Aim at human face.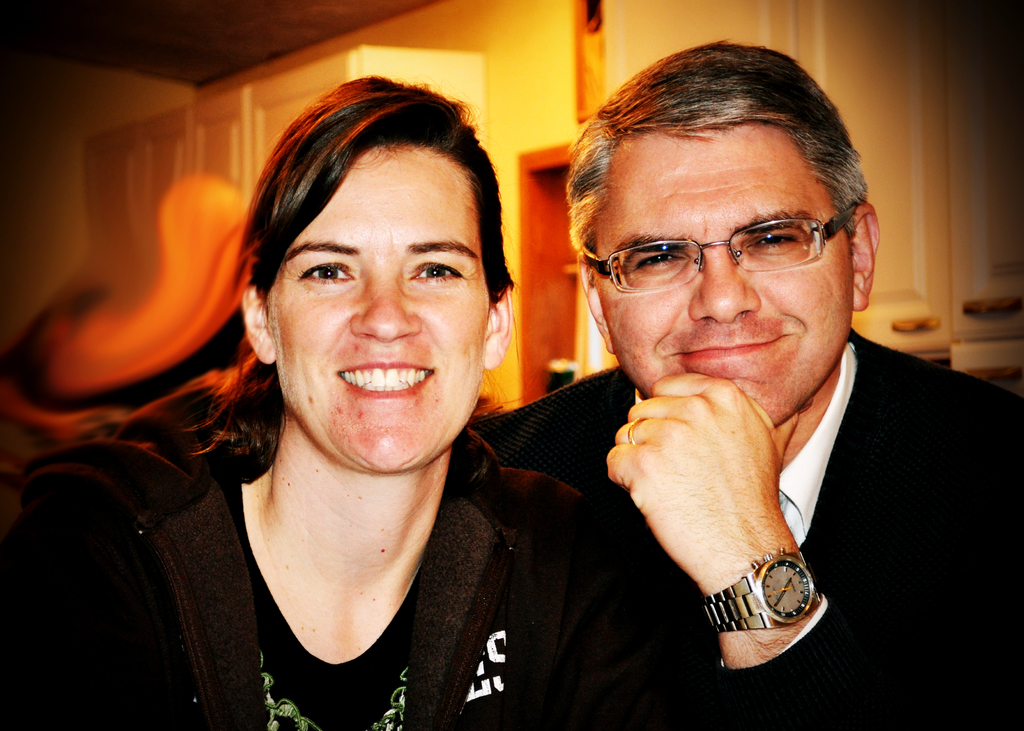
Aimed at detection(270, 142, 492, 473).
